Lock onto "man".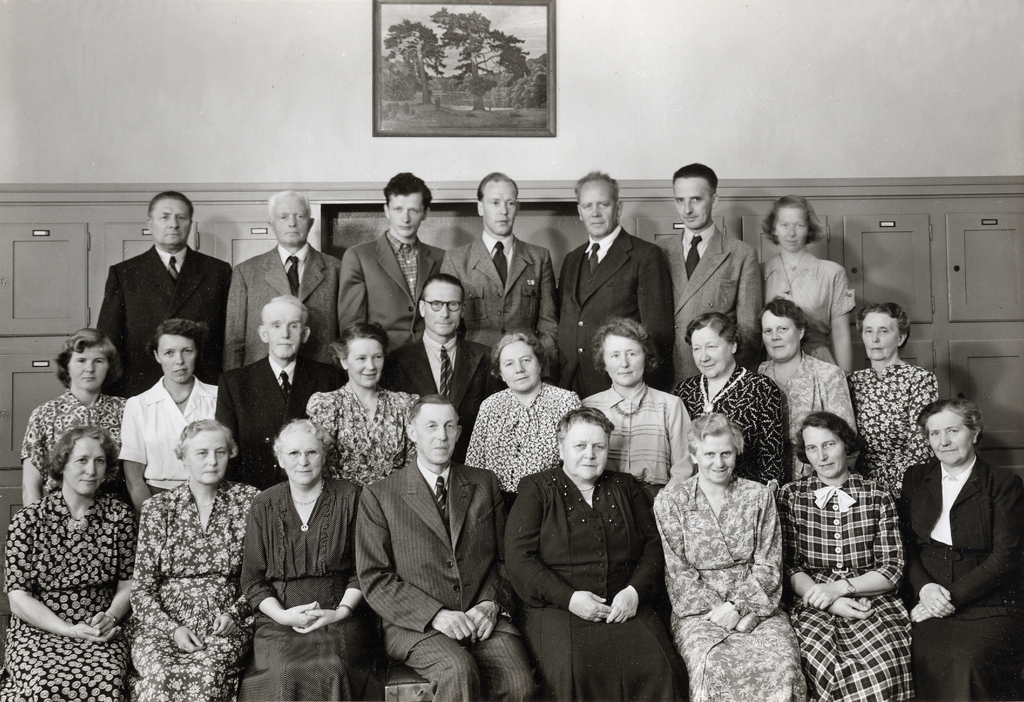
Locked: locate(216, 192, 342, 372).
